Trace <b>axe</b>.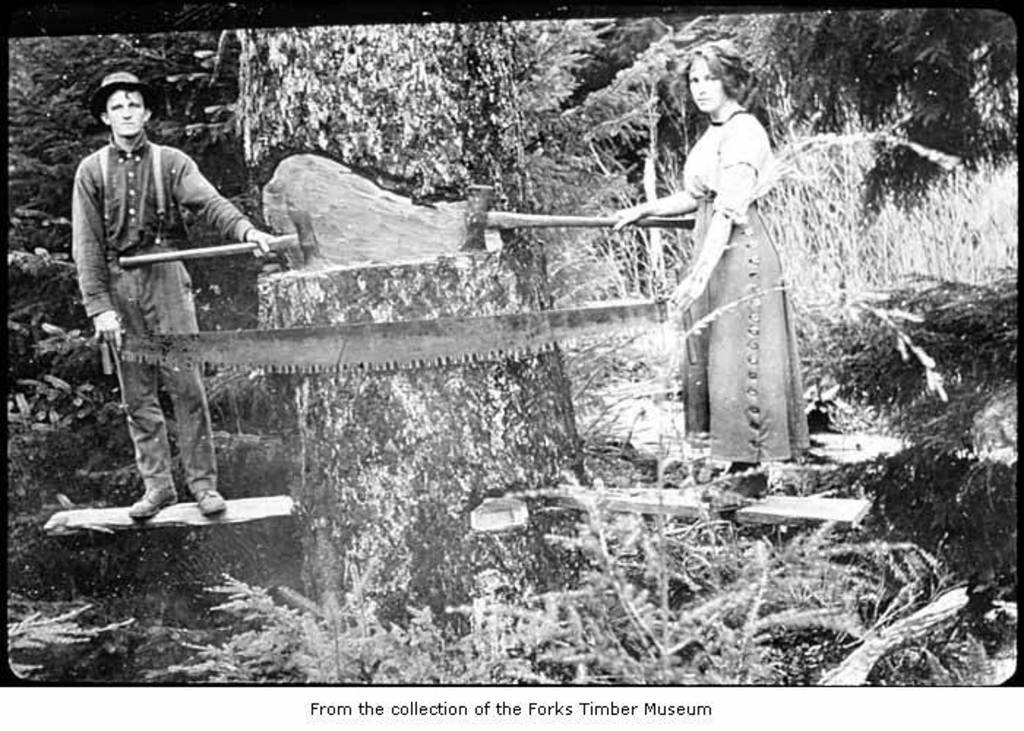
Traced to 114, 208, 319, 266.
